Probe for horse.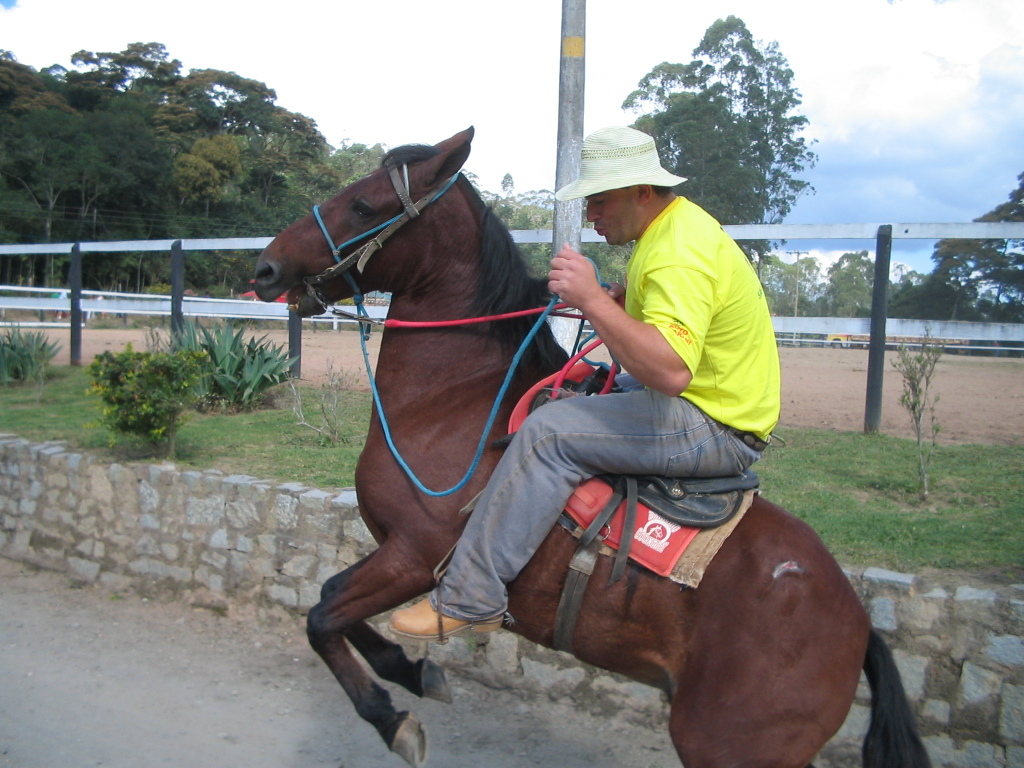
Probe result: box=[253, 121, 930, 767].
